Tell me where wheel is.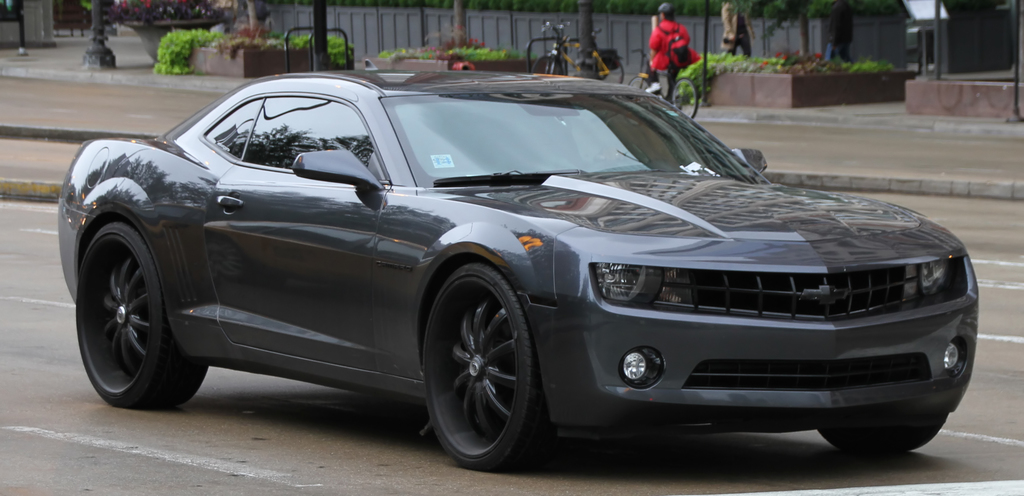
wheel is at (left=429, top=265, right=527, bottom=459).
